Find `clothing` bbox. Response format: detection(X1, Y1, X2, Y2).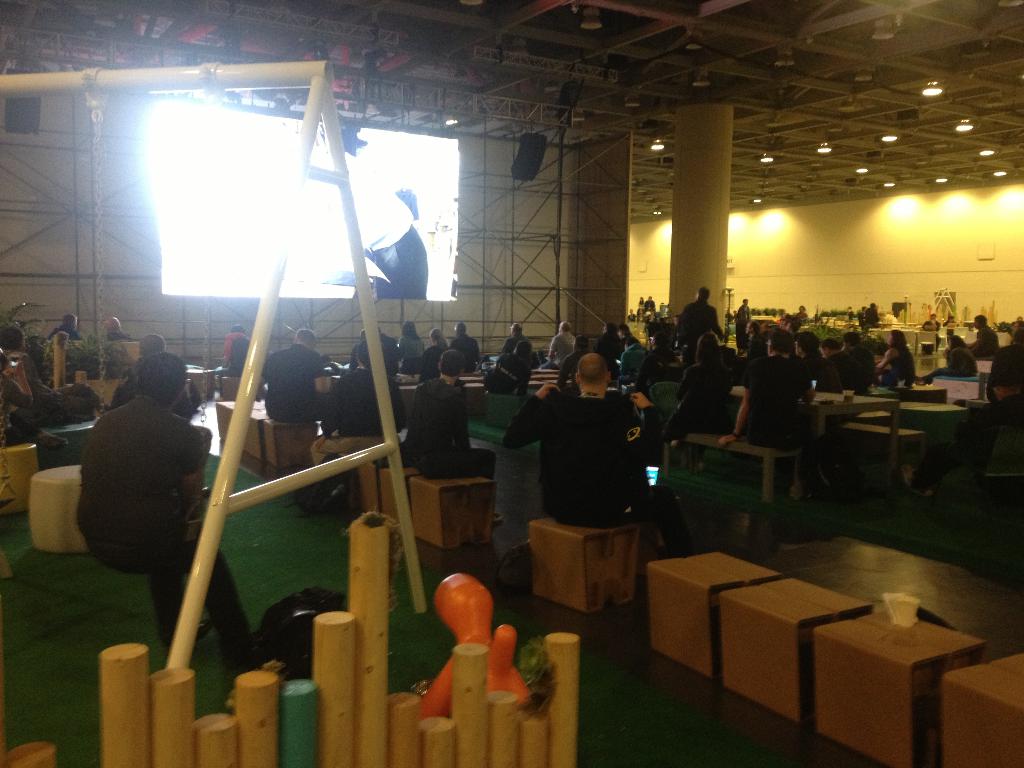
detection(258, 340, 321, 433).
